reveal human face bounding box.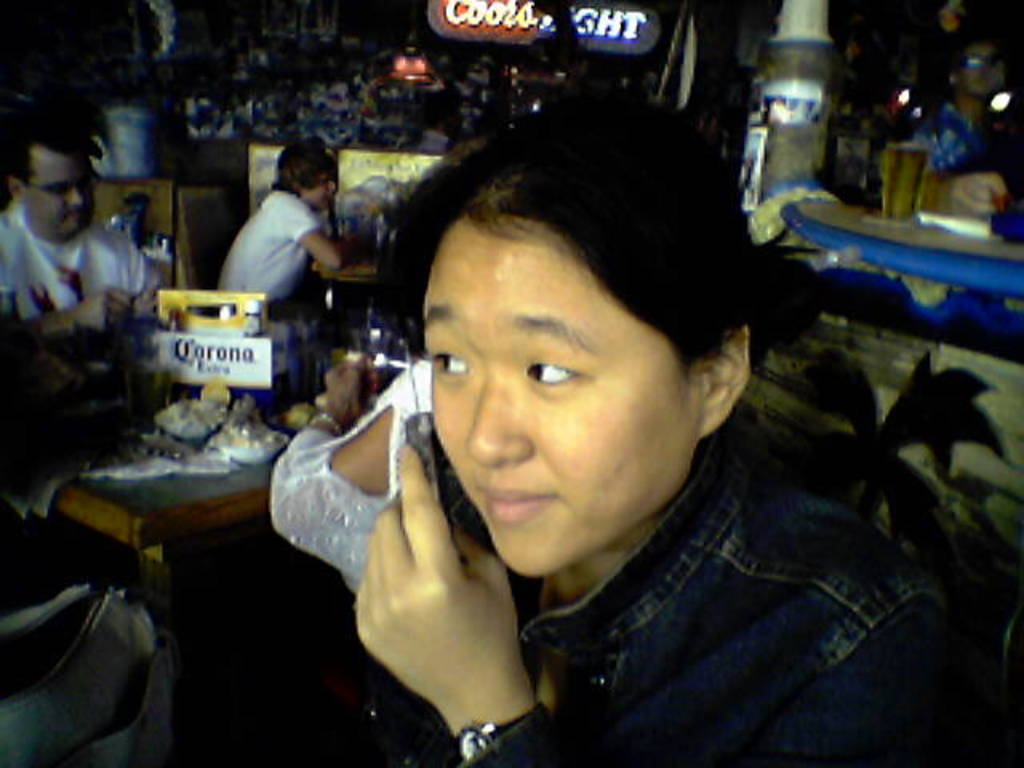
Revealed: {"x1": 34, "y1": 146, "x2": 99, "y2": 240}.
